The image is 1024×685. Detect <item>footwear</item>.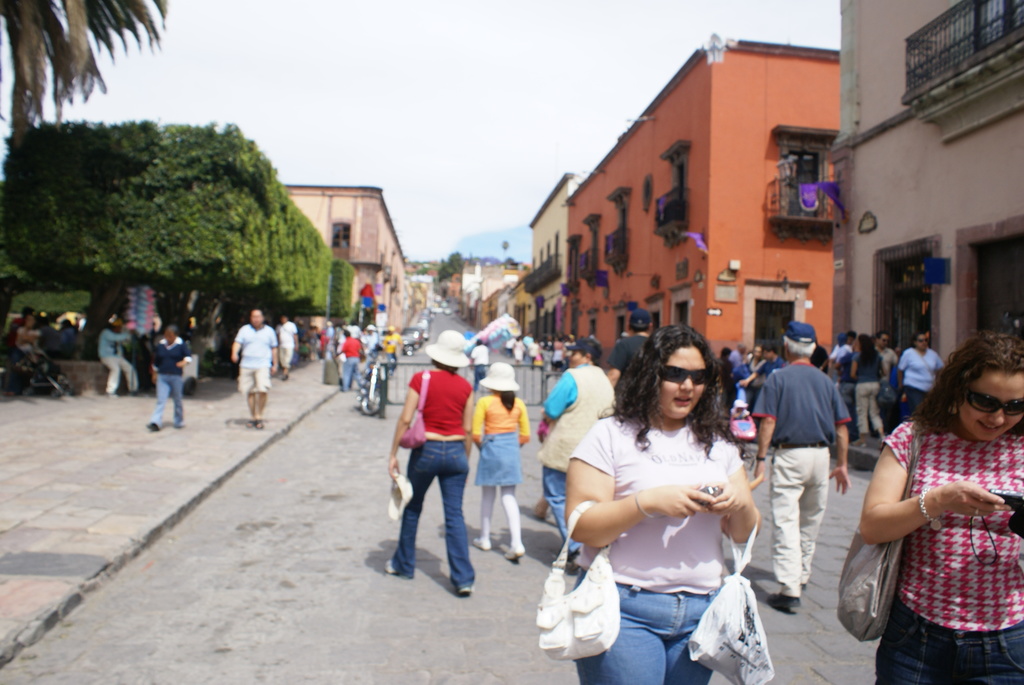
Detection: <bbox>852, 434, 867, 448</bbox>.
